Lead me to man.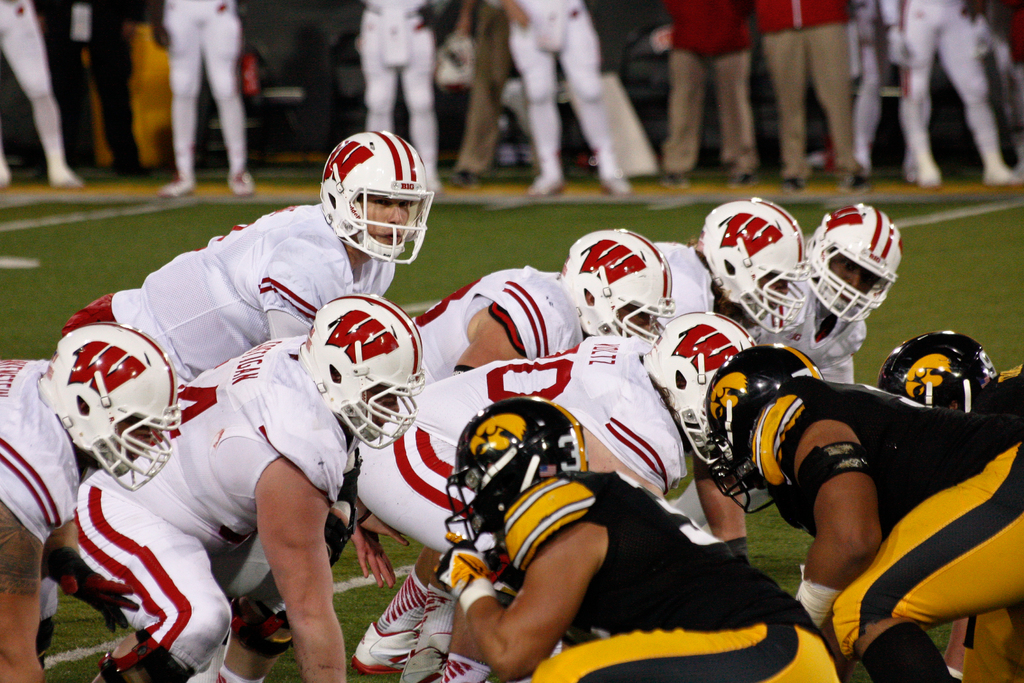
Lead to x1=655 y1=0 x2=762 y2=197.
